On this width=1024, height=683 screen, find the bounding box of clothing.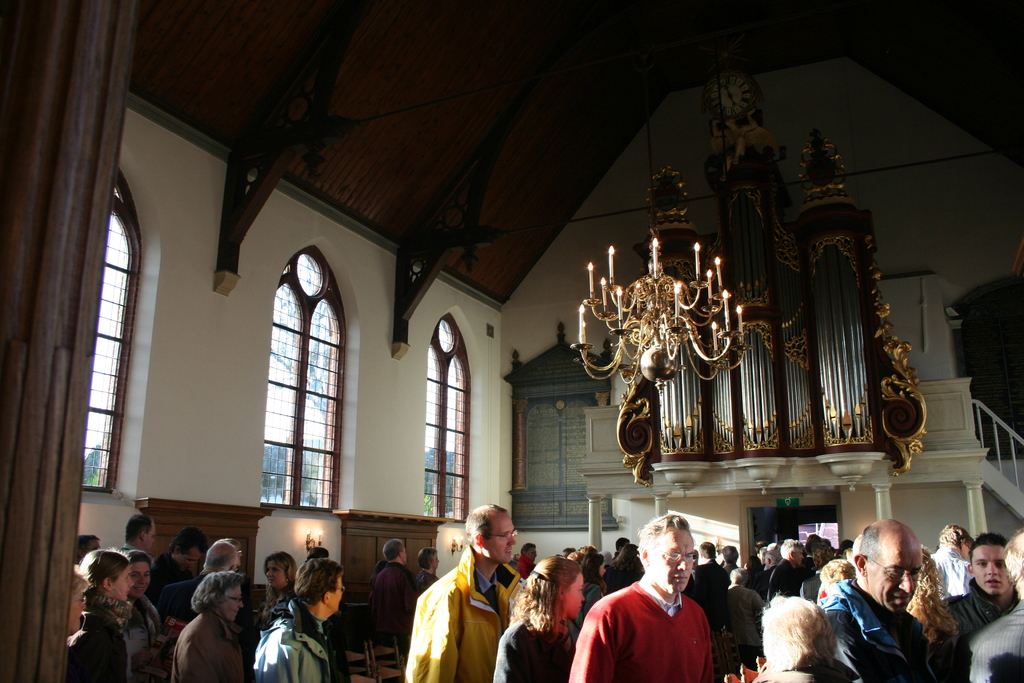
Bounding box: <box>308,573,1023,621</box>.
